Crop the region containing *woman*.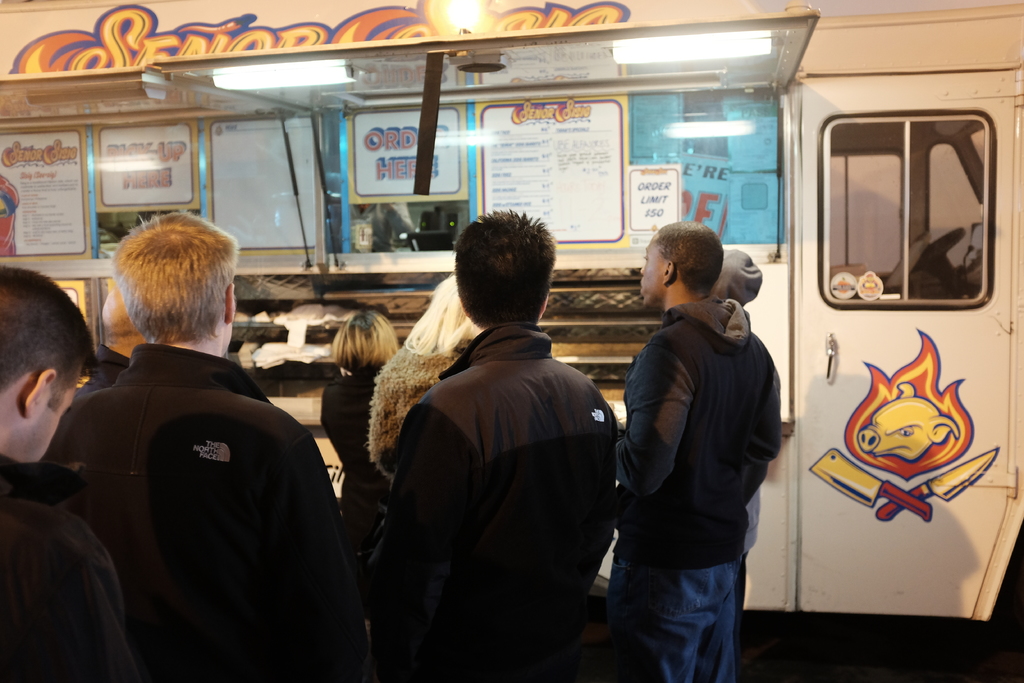
Crop region: locate(371, 280, 476, 481).
